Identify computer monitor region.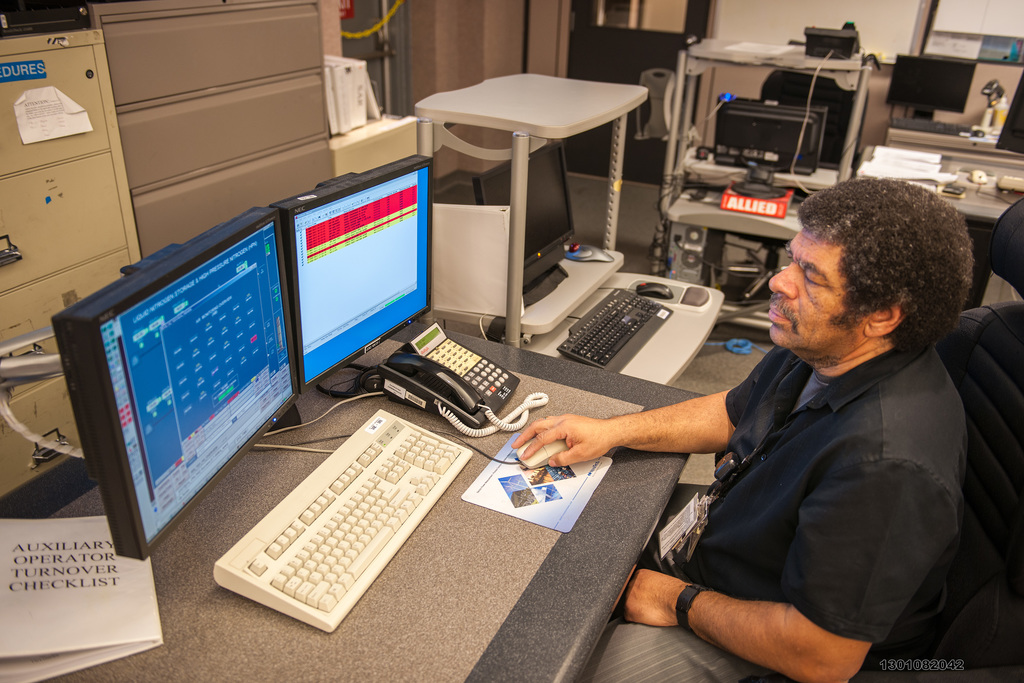
Region: x1=710 y1=95 x2=832 y2=204.
